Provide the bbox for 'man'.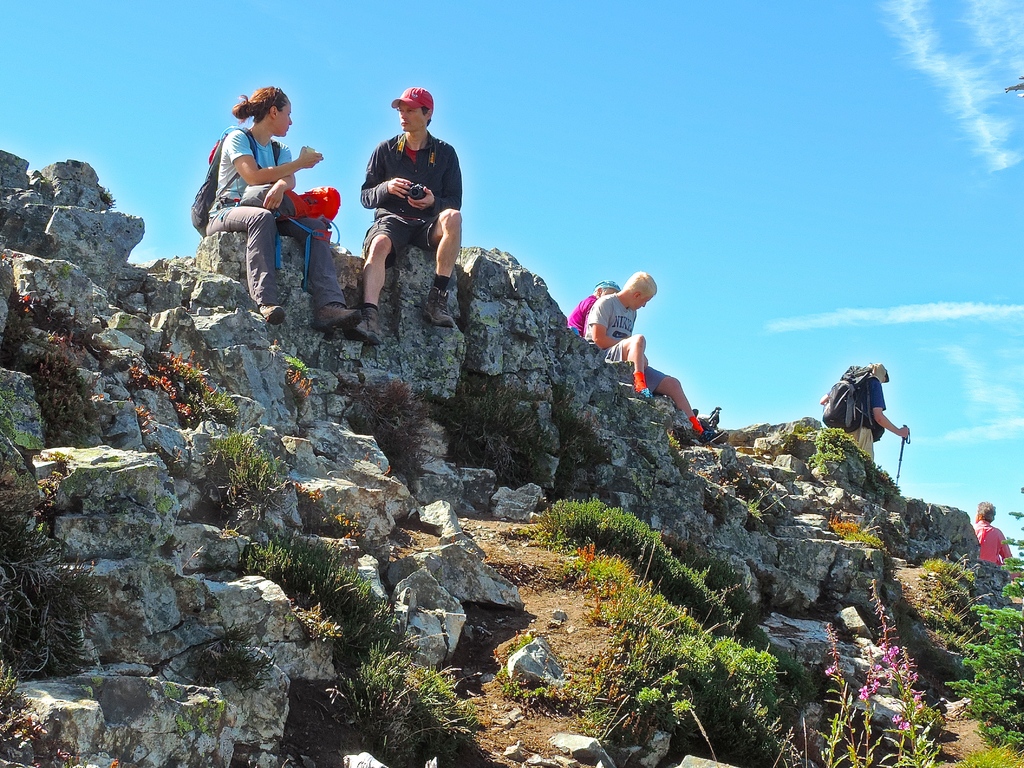
crop(973, 502, 1020, 580).
